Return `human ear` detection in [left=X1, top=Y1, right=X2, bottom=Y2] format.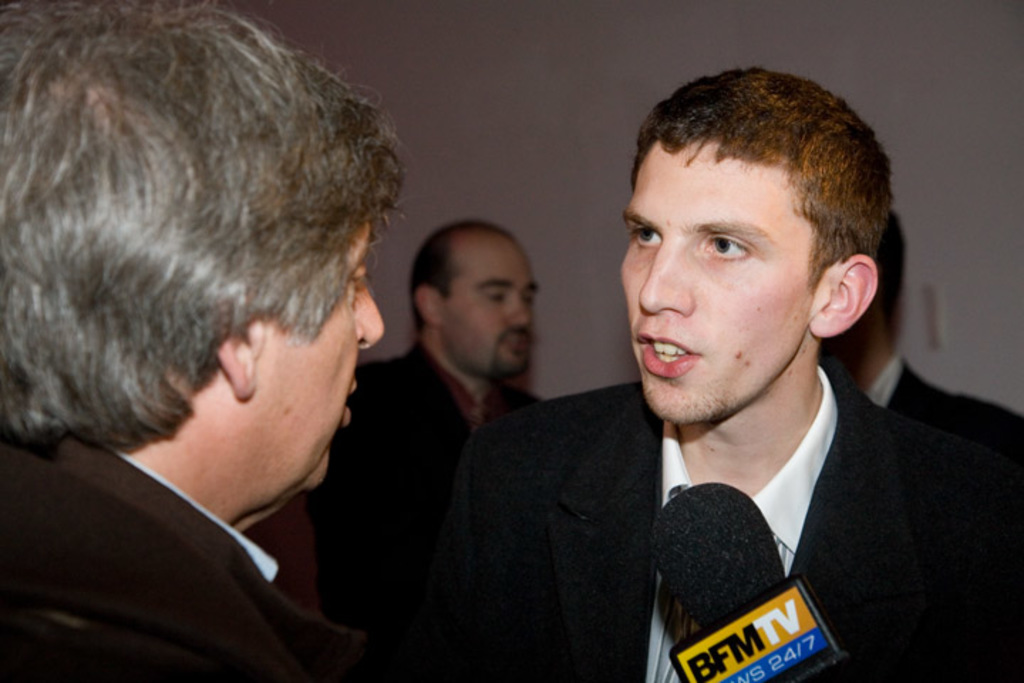
[left=411, top=282, right=441, bottom=329].
